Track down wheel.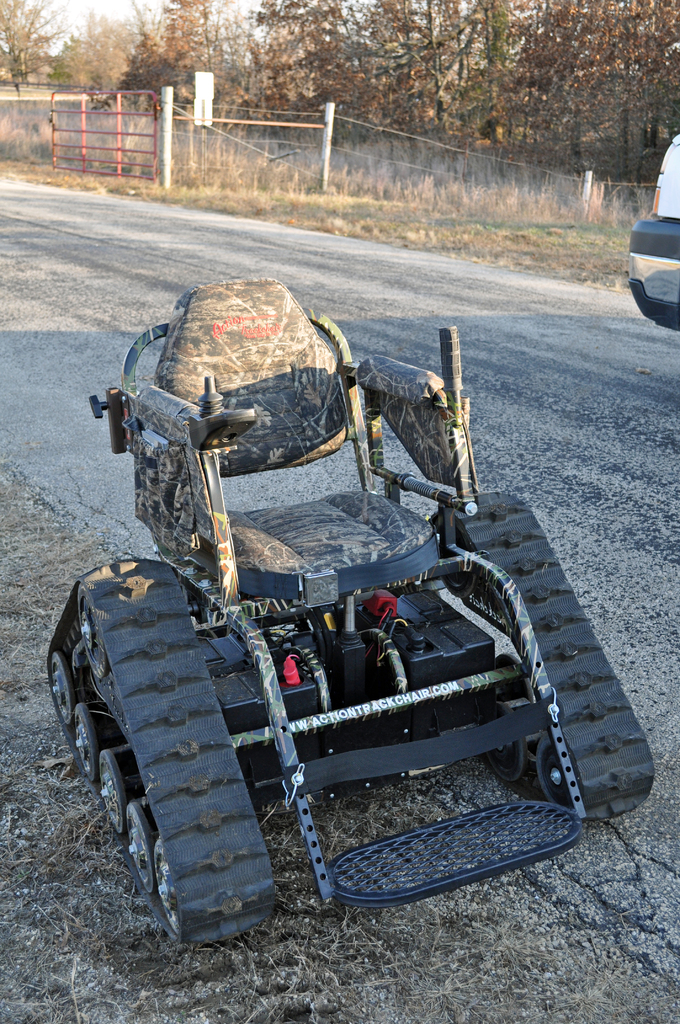
Tracked to bbox(60, 569, 266, 940).
